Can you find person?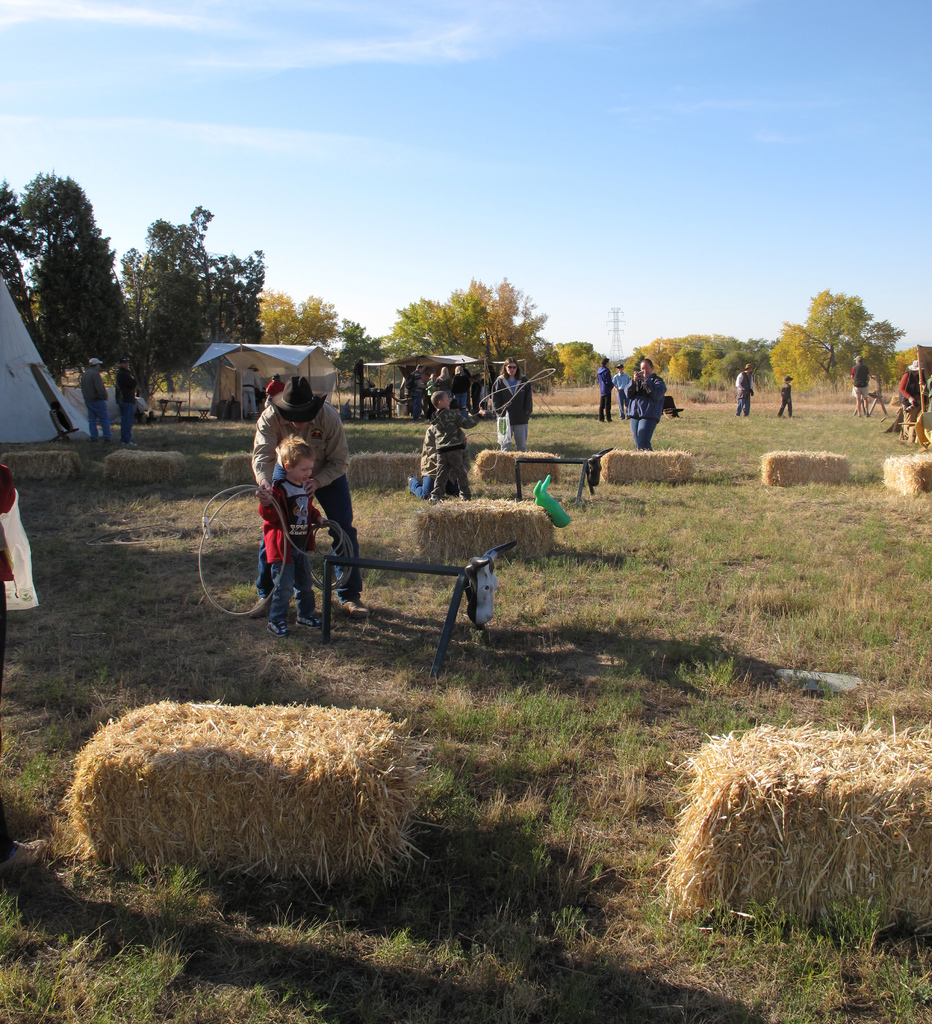
Yes, bounding box: left=425, top=395, right=468, bottom=500.
